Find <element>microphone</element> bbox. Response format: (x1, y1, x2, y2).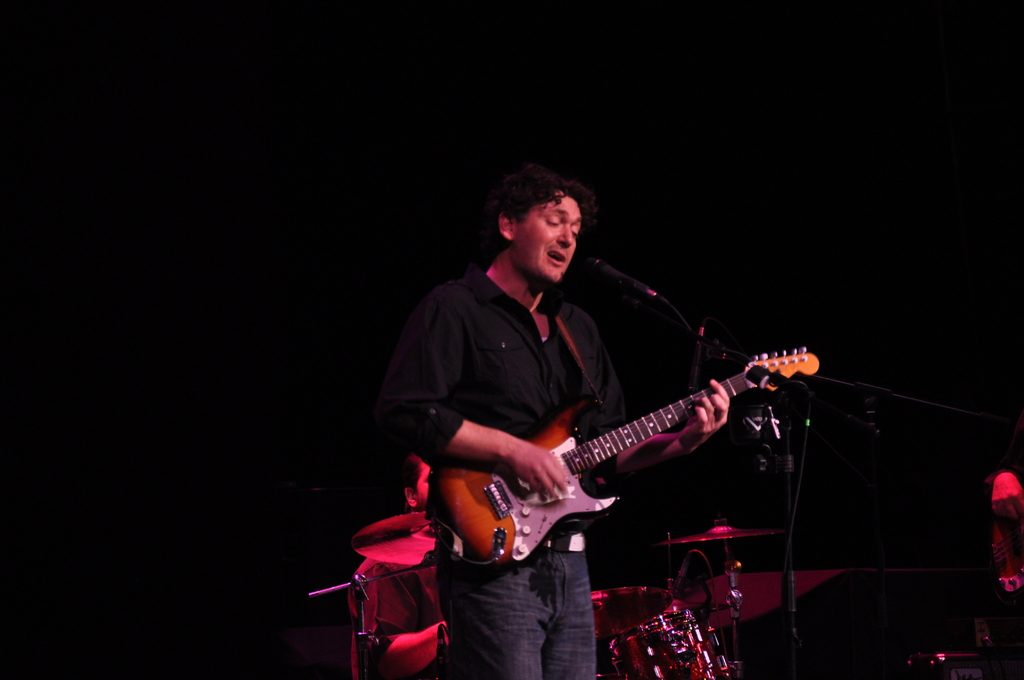
(582, 251, 672, 305).
